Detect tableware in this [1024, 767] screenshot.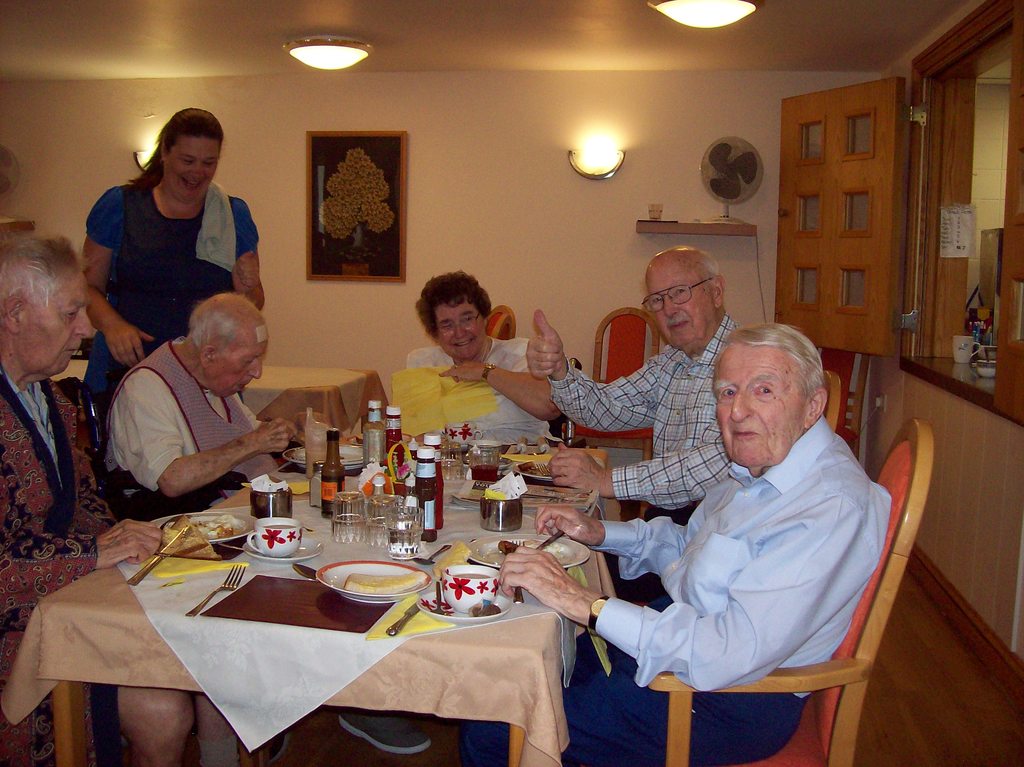
Detection: {"x1": 337, "y1": 508, "x2": 365, "y2": 541}.
